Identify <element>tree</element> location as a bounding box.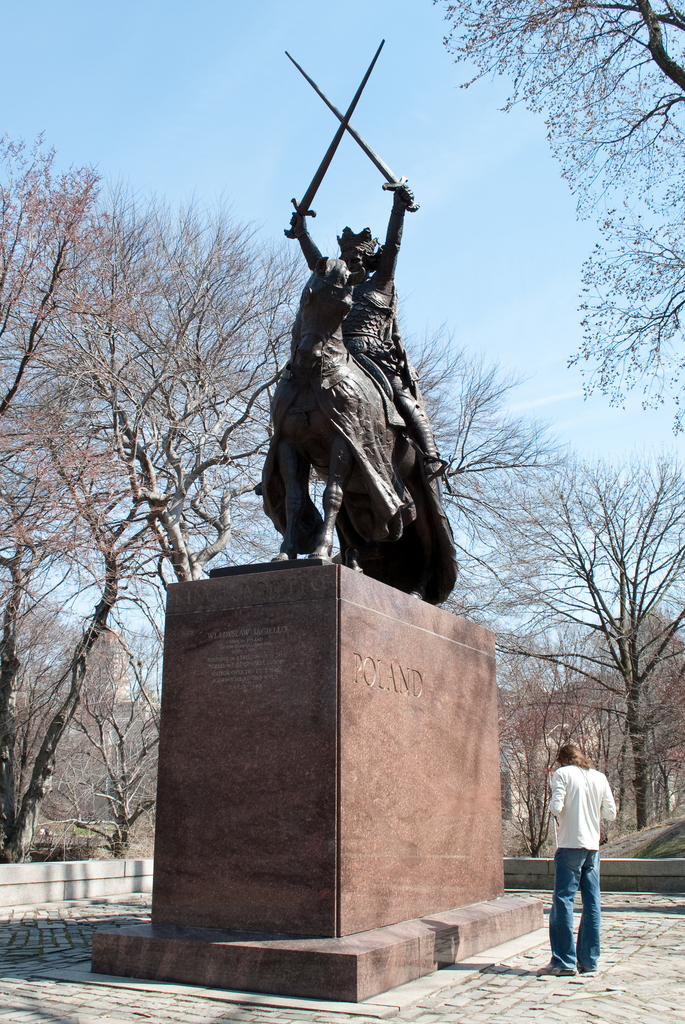
[left=489, top=417, right=669, bottom=818].
